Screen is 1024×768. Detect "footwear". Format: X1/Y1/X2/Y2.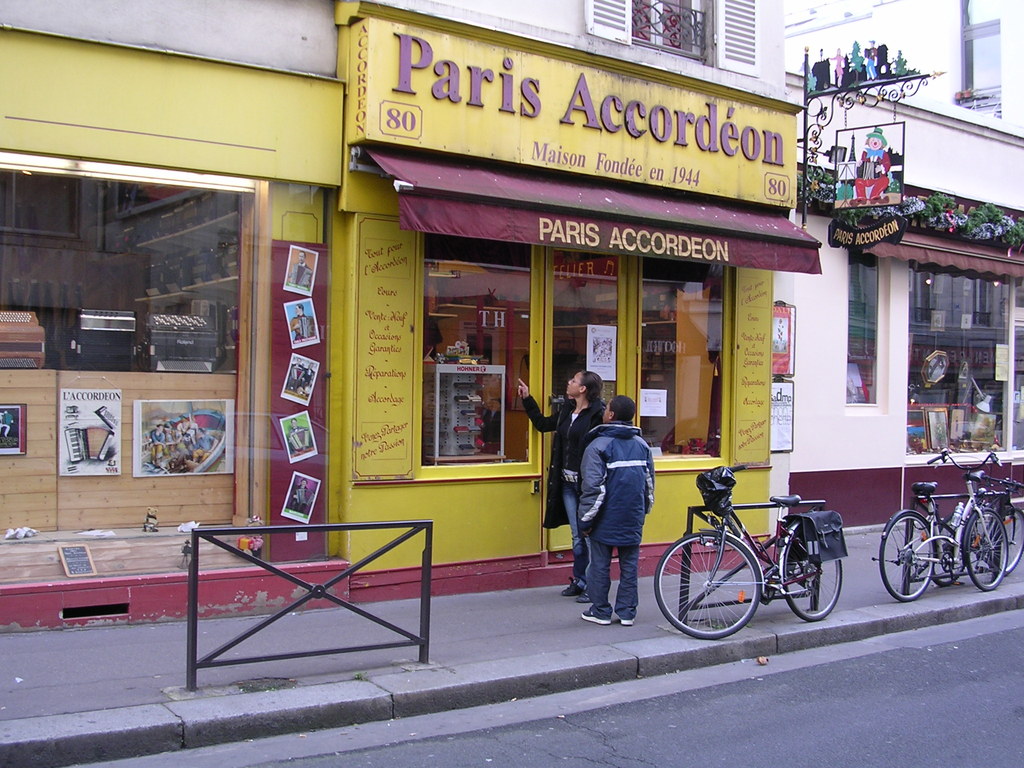
559/566/605/596.
